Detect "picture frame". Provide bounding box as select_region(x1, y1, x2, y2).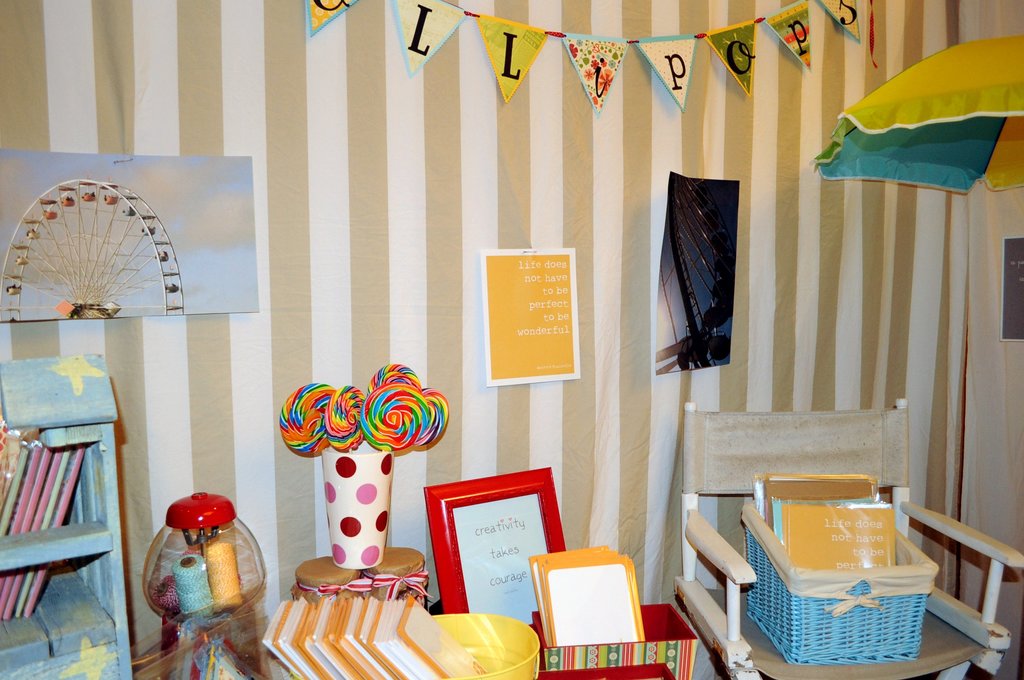
select_region(418, 465, 569, 631).
